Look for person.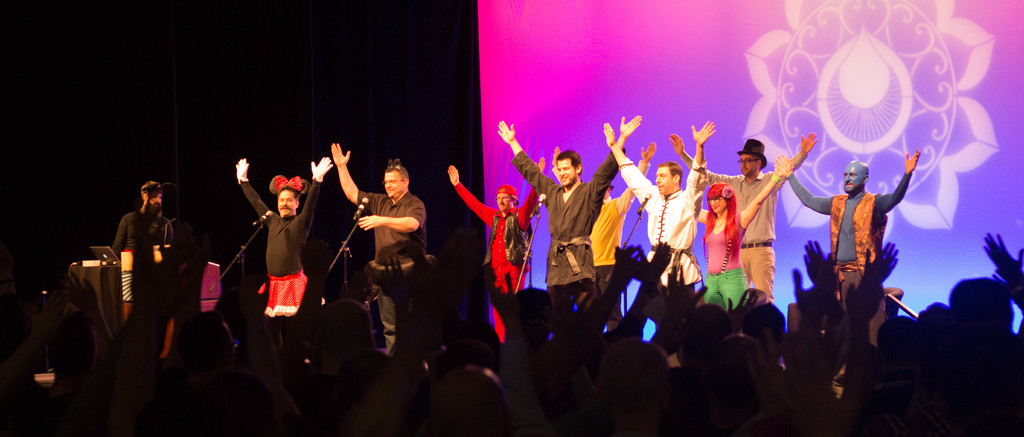
Found: detection(232, 156, 331, 349).
